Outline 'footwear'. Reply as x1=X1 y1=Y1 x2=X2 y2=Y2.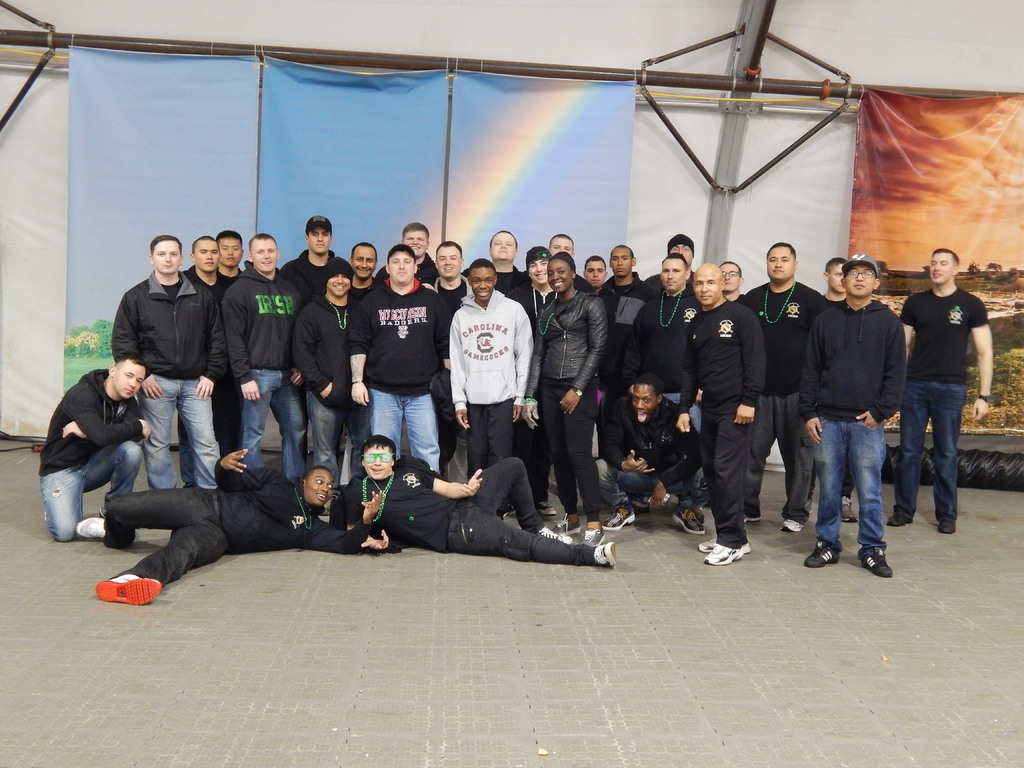
x1=780 y1=516 x2=804 y2=534.
